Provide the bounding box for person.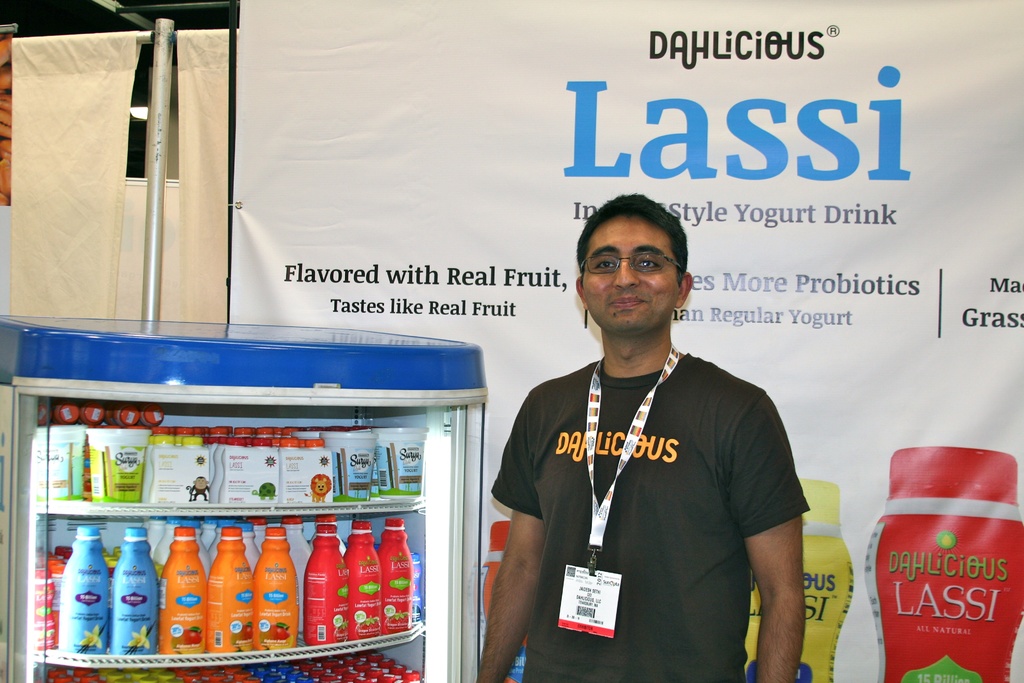
(left=492, top=201, right=812, bottom=670).
